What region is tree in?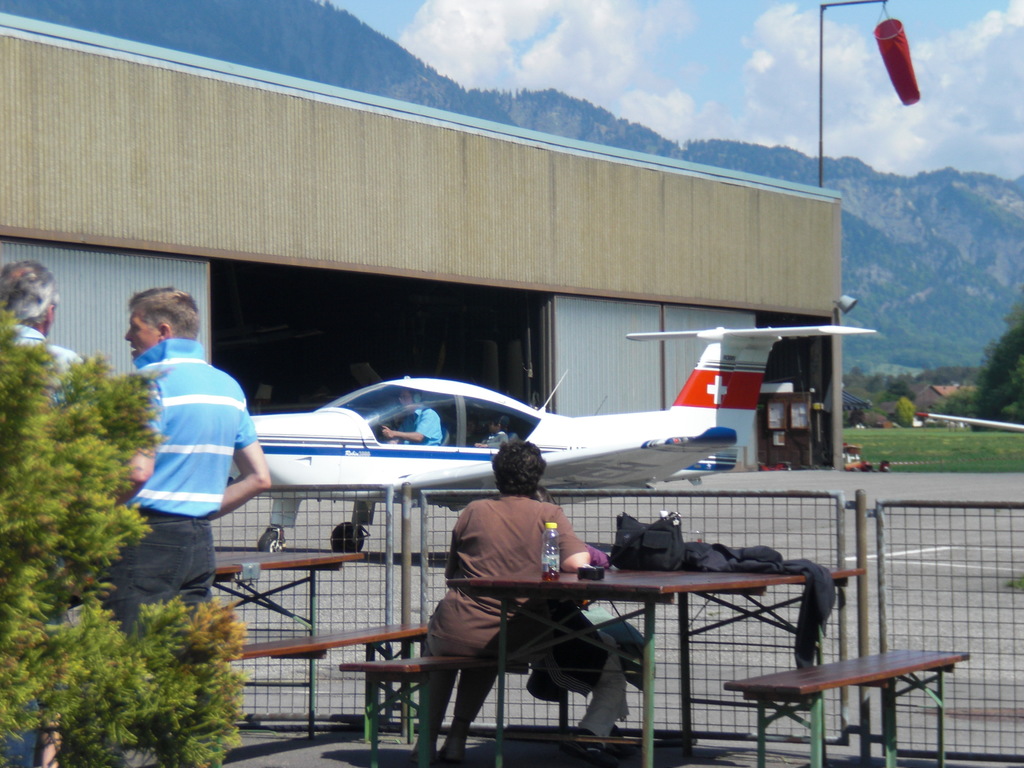
rect(0, 300, 250, 767).
